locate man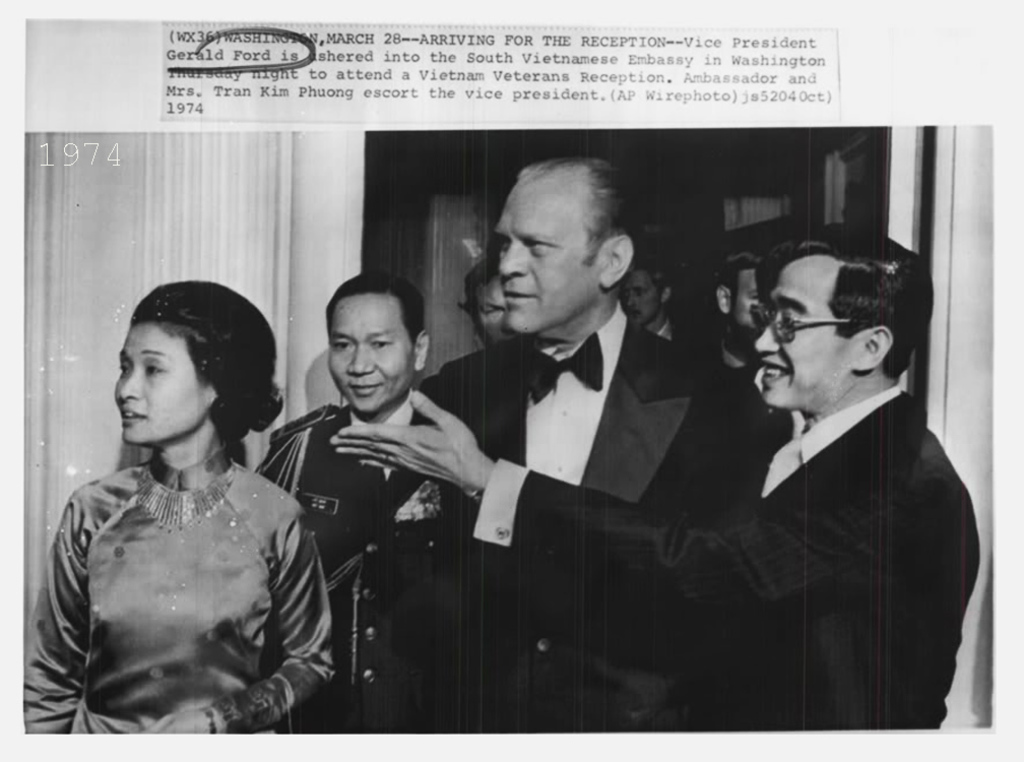
box(316, 156, 742, 760)
